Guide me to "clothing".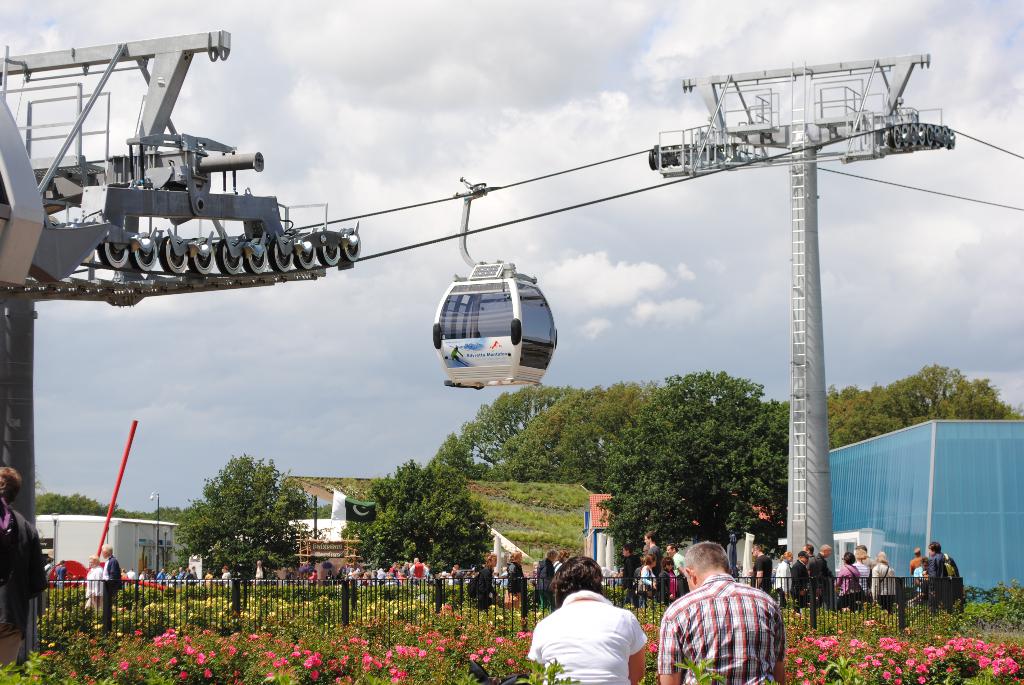
Guidance: bbox=[54, 566, 65, 587].
